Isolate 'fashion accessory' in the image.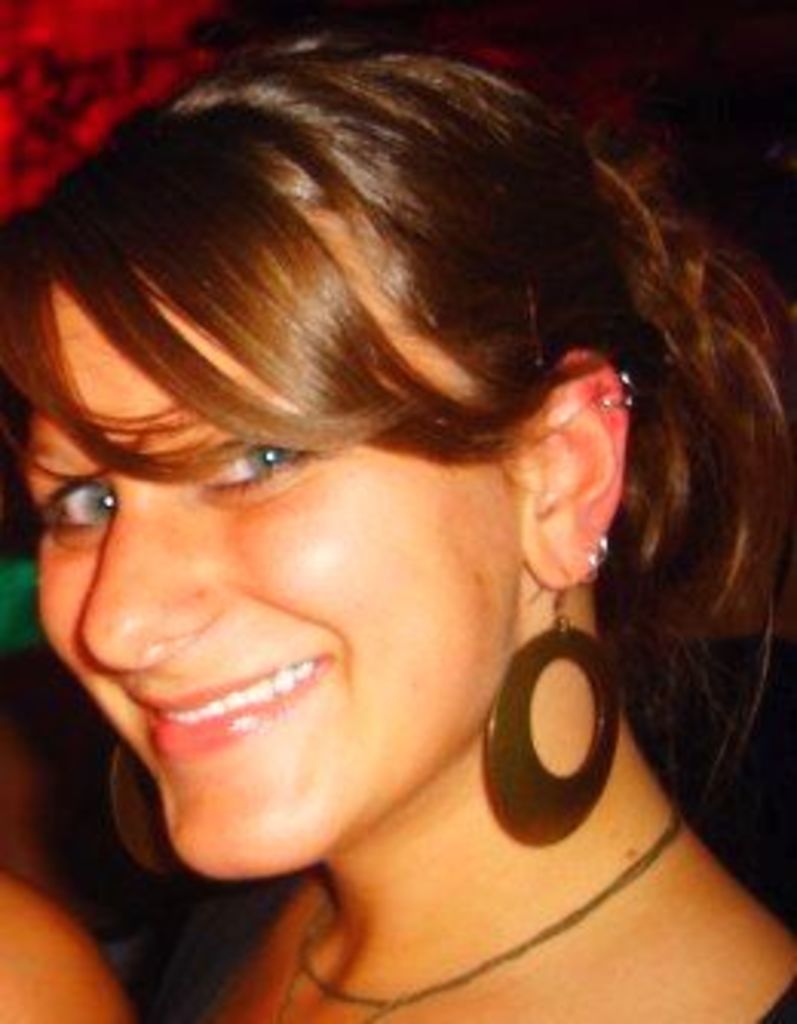
Isolated region: [579, 527, 607, 579].
